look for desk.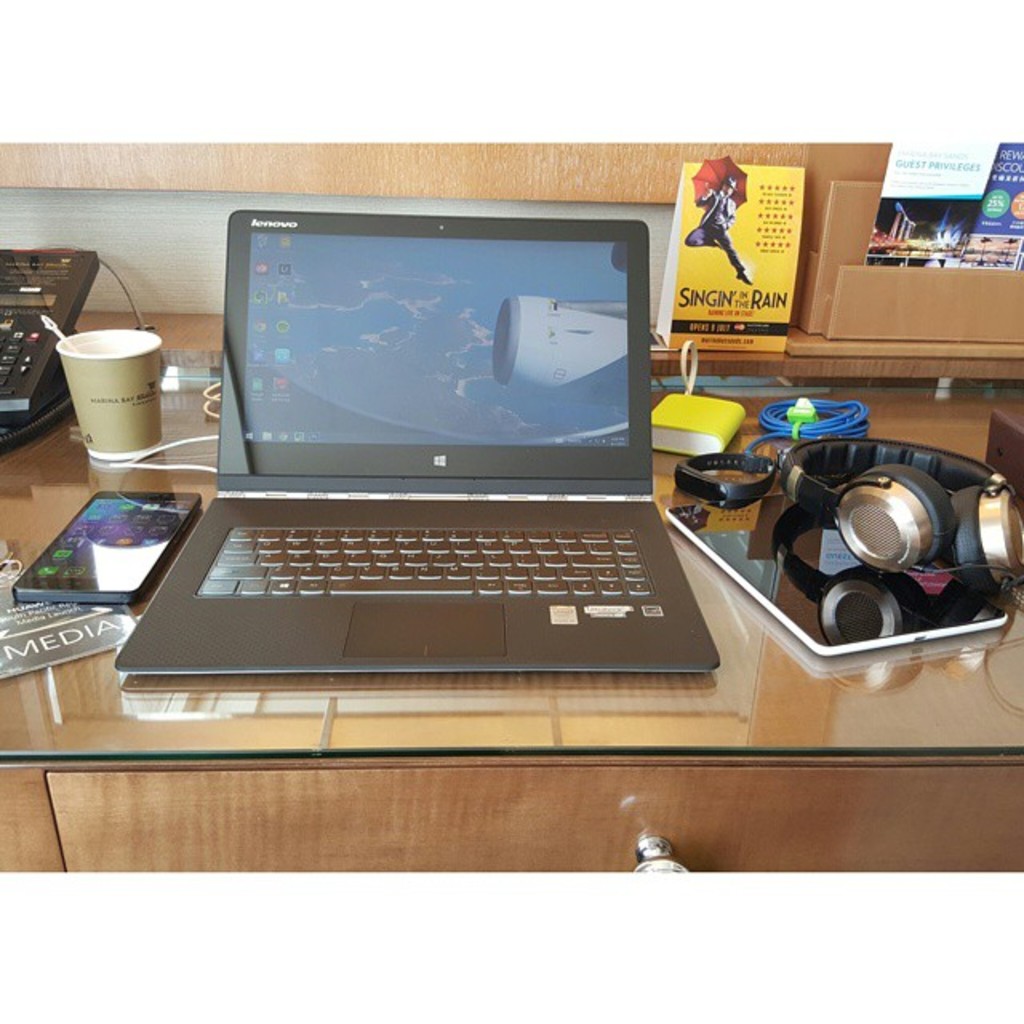
Found: 0,114,1022,896.
